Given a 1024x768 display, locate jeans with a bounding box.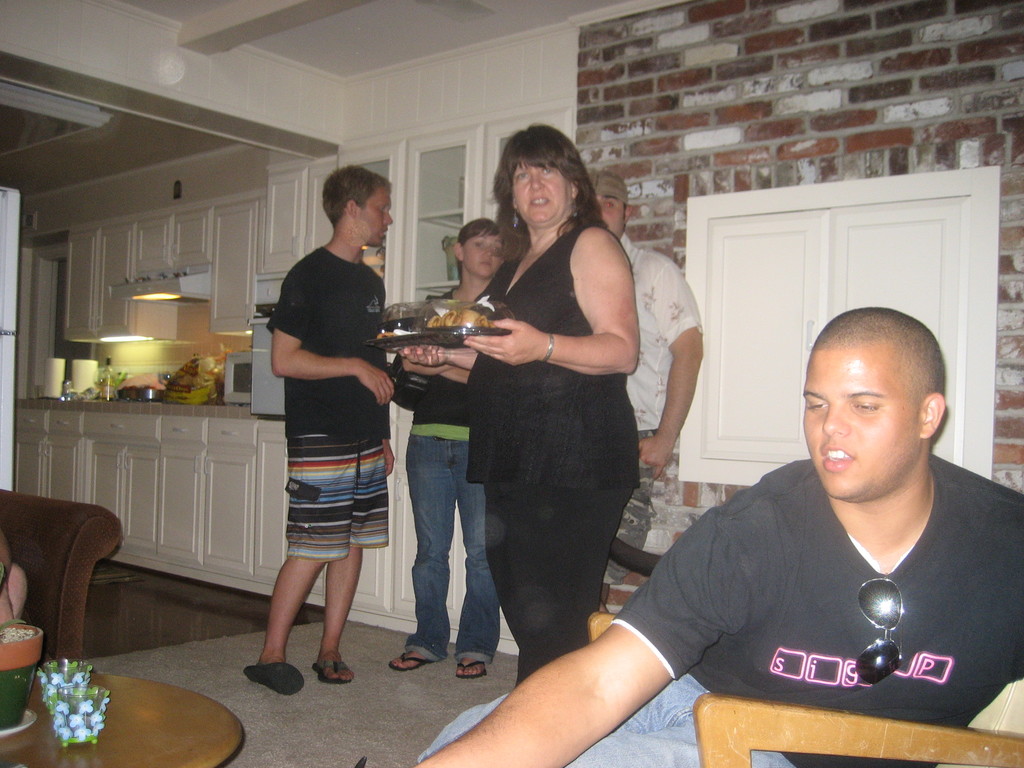
Located: (x1=420, y1=671, x2=794, y2=767).
